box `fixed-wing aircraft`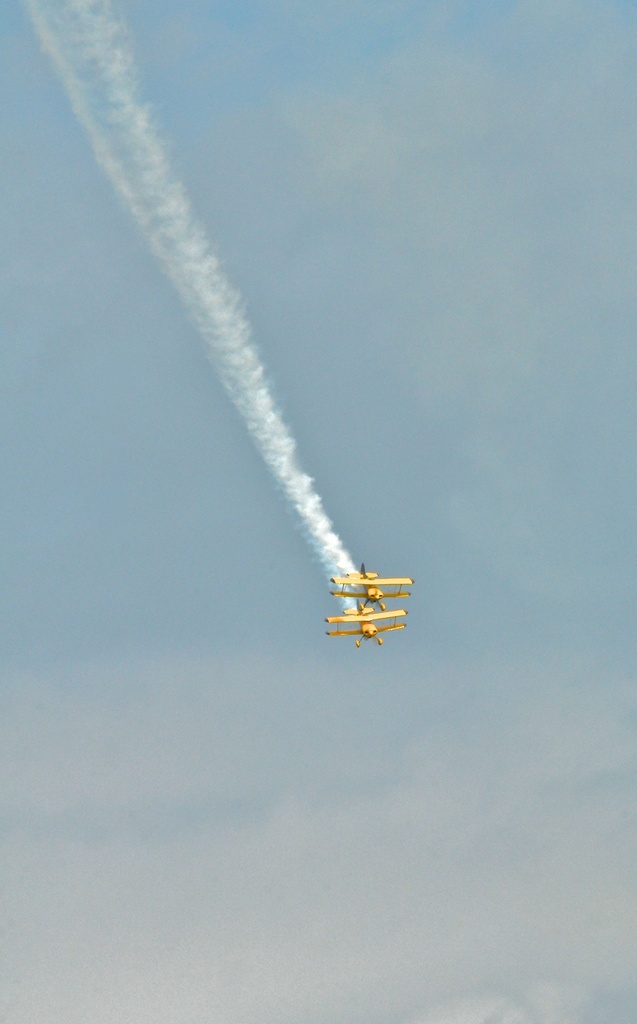
[324,603,406,652]
